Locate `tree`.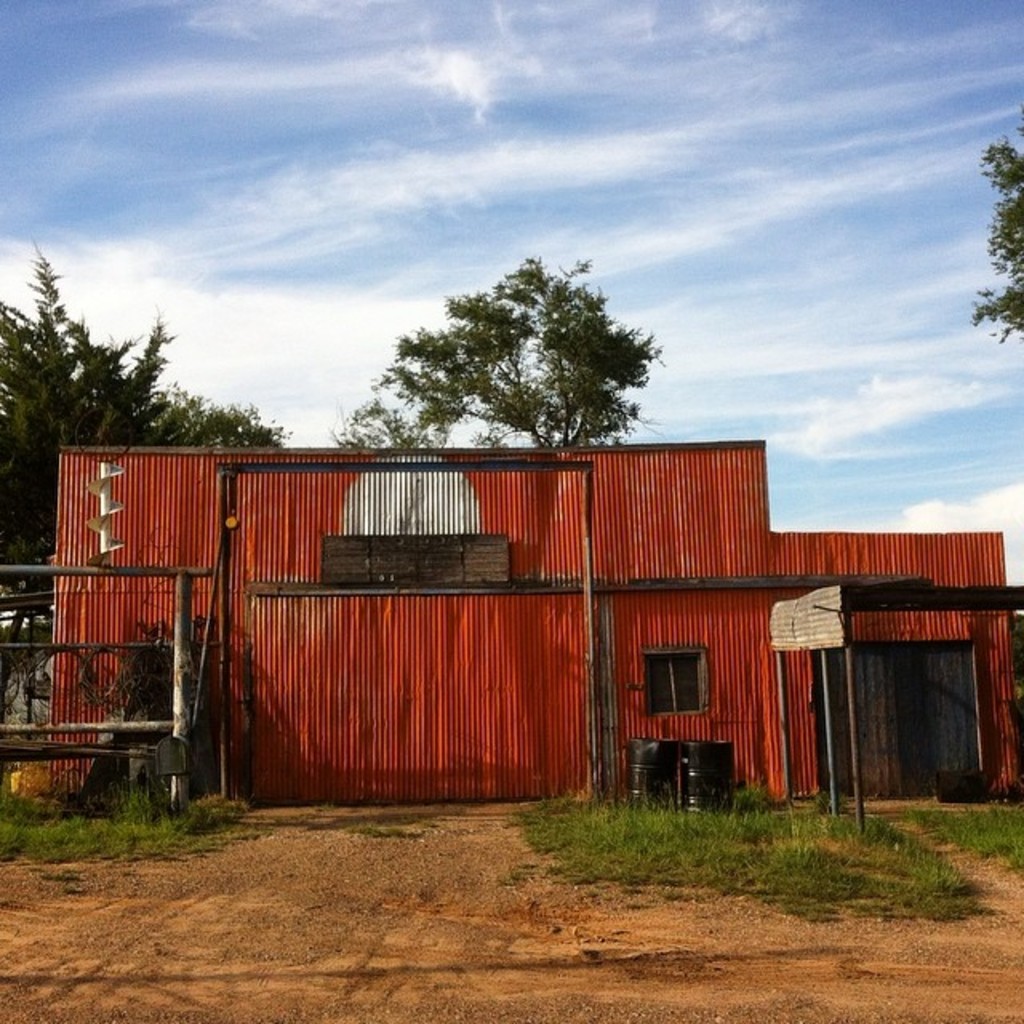
Bounding box: bbox(357, 254, 675, 454).
